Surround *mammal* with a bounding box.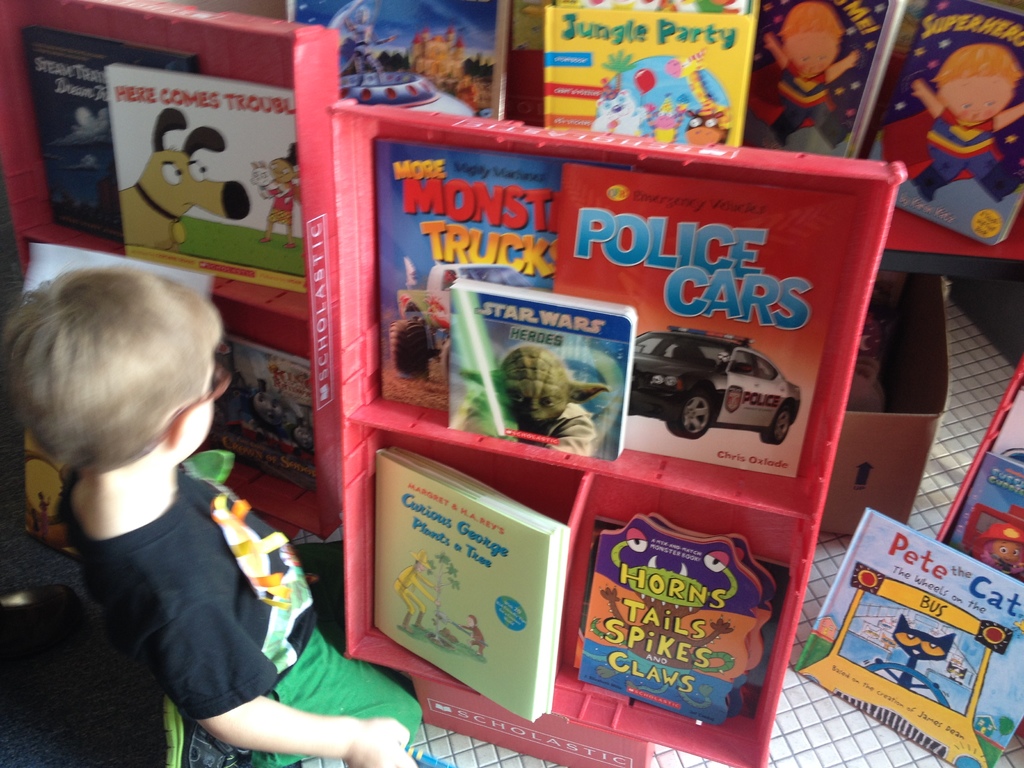
[x1=4, y1=255, x2=423, y2=763].
